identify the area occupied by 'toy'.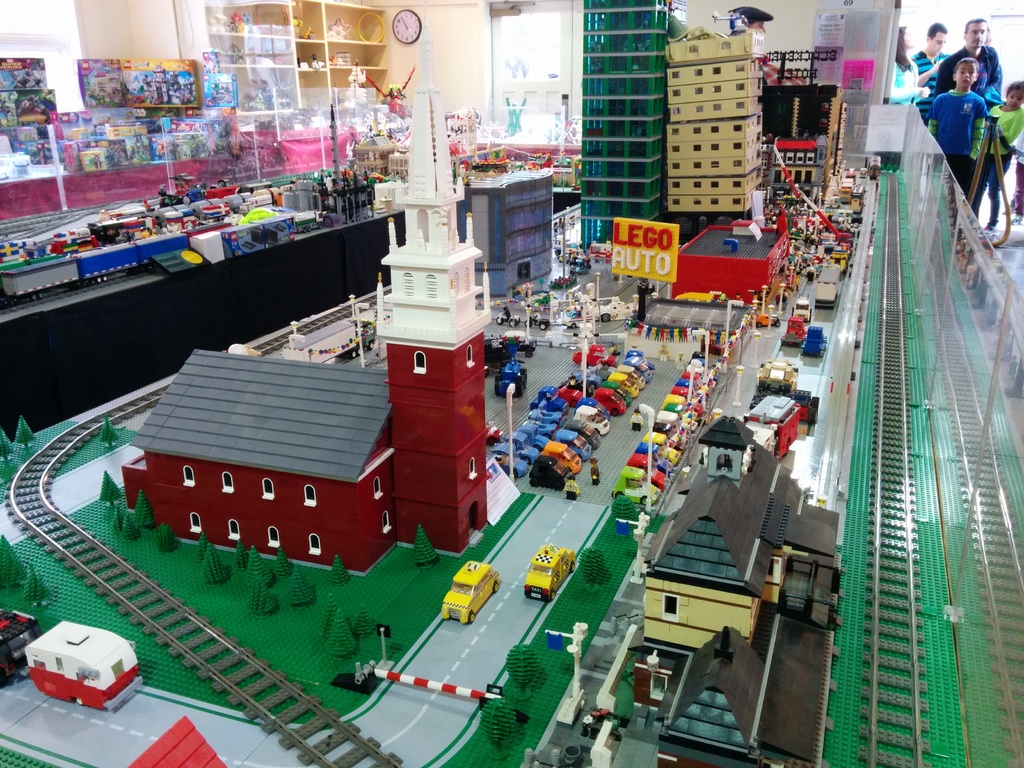
Area: bbox=[525, 541, 571, 600].
